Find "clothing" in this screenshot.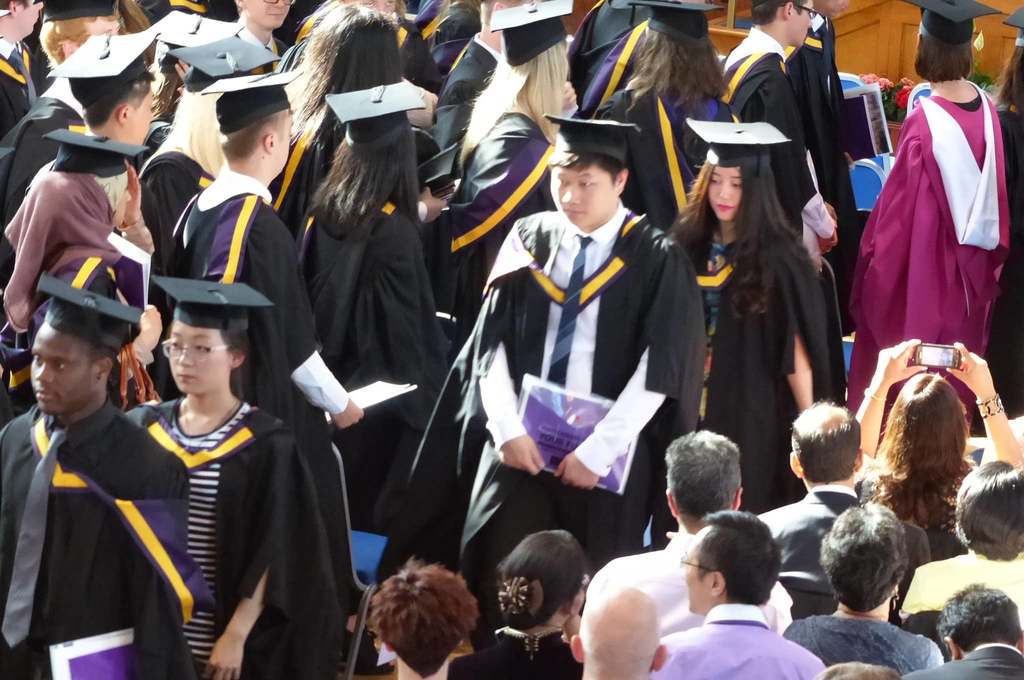
The bounding box for "clothing" is {"left": 780, "top": 609, "right": 941, "bottom": 676}.
